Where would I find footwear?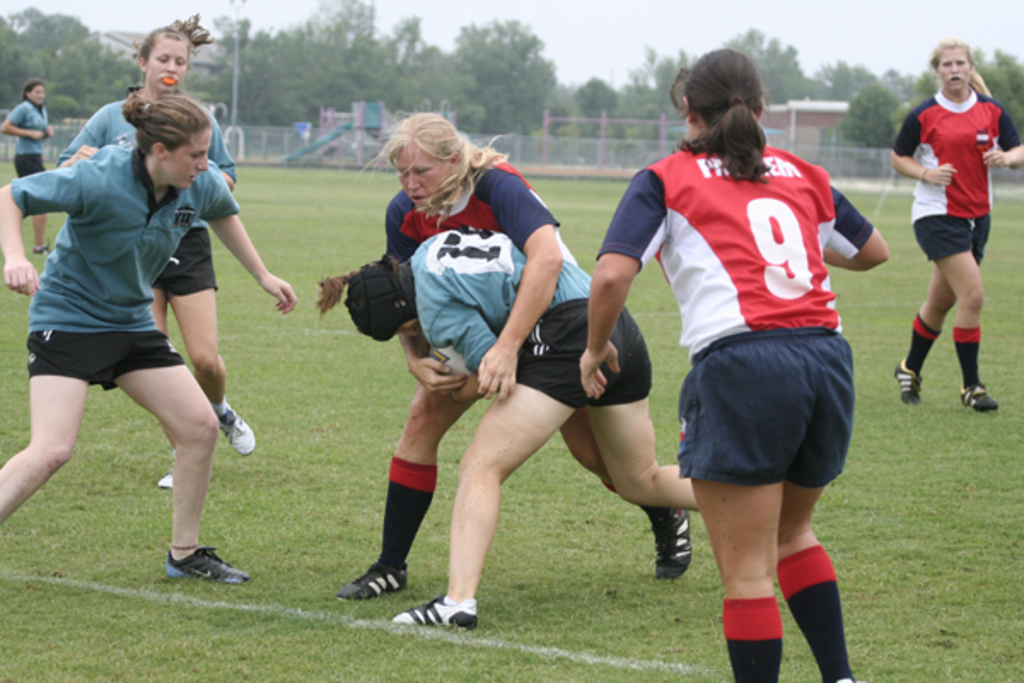
At l=217, t=396, r=253, b=456.
